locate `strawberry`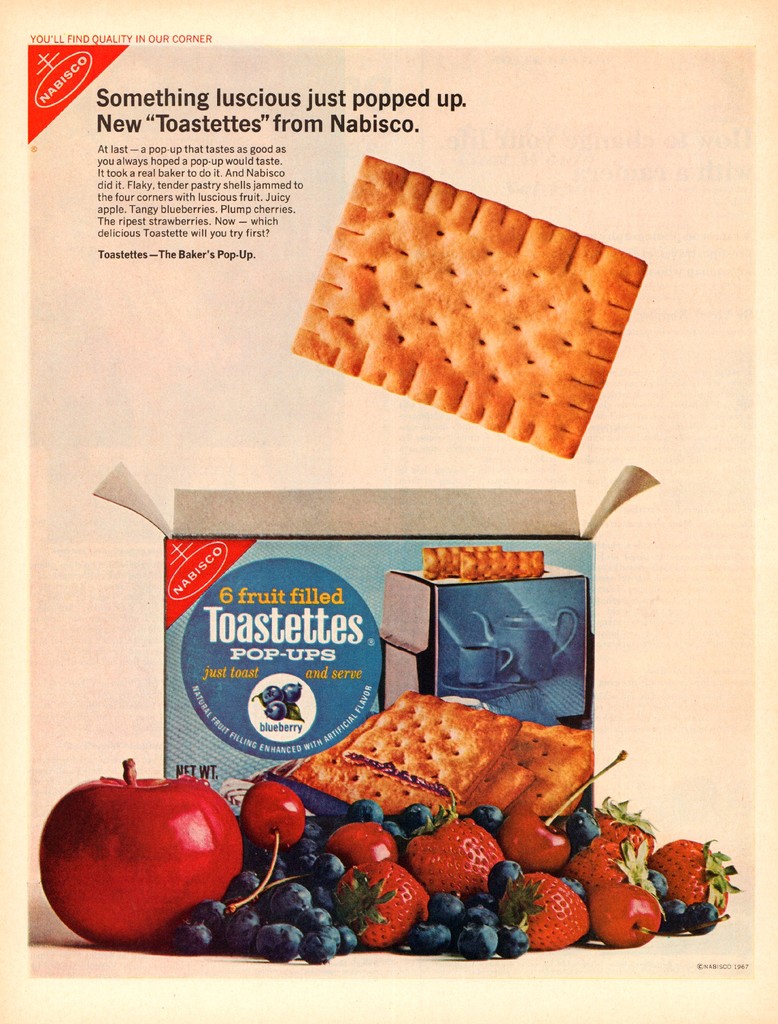
rect(509, 888, 604, 961)
